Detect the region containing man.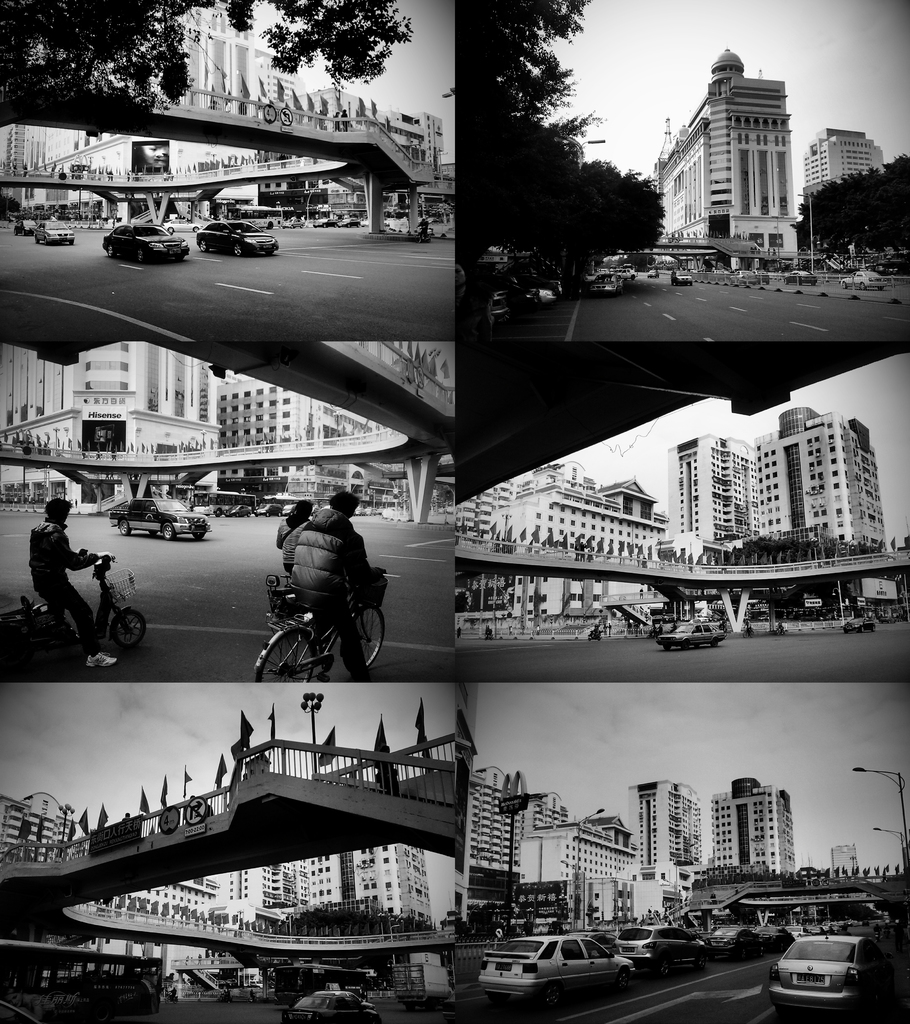
rect(29, 495, 125, 676).
